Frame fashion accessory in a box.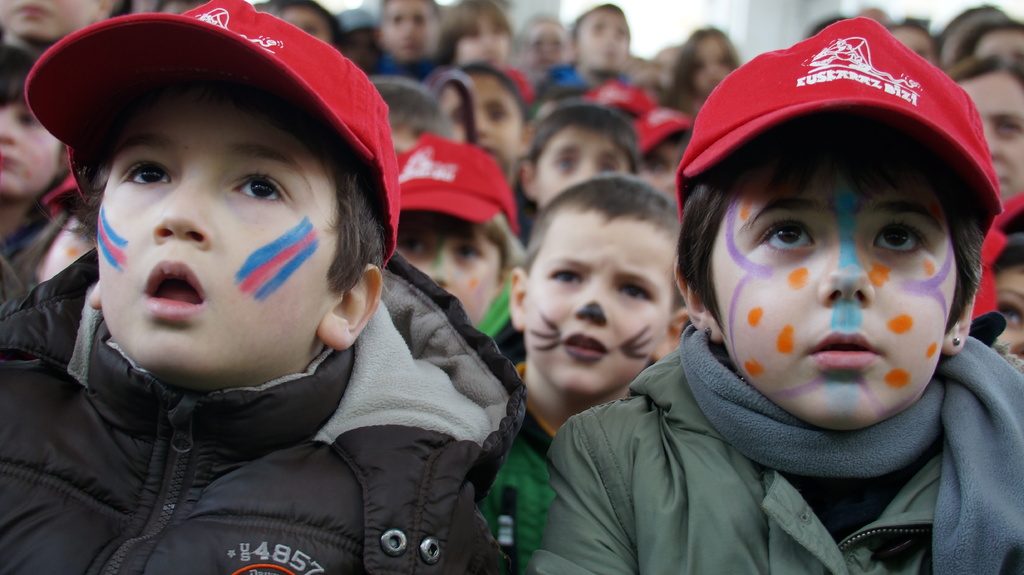
(44,175,76,221).
